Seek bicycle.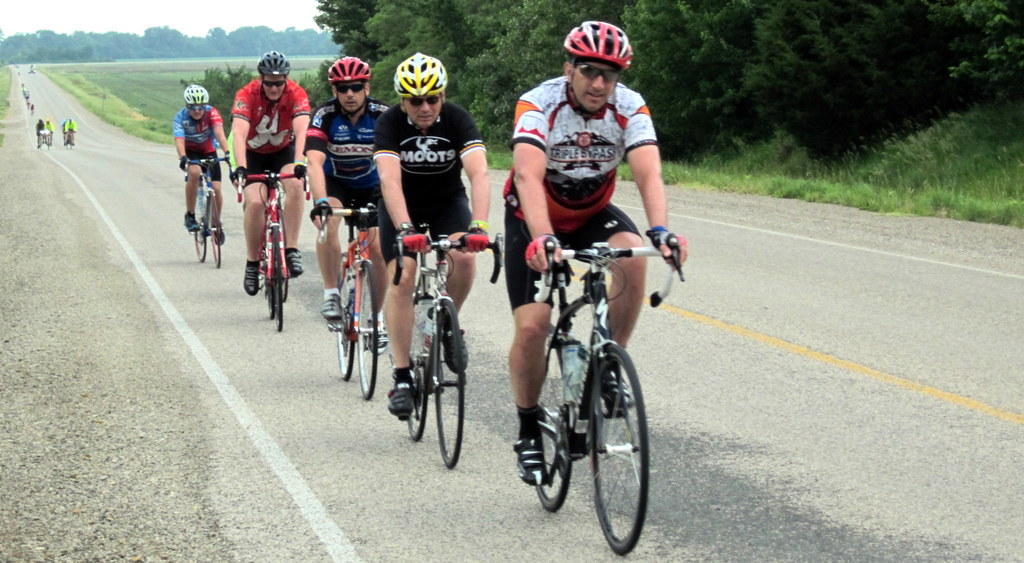
{"x1": 49, "y1": 130, "x2": 51, "y2": 147}.
